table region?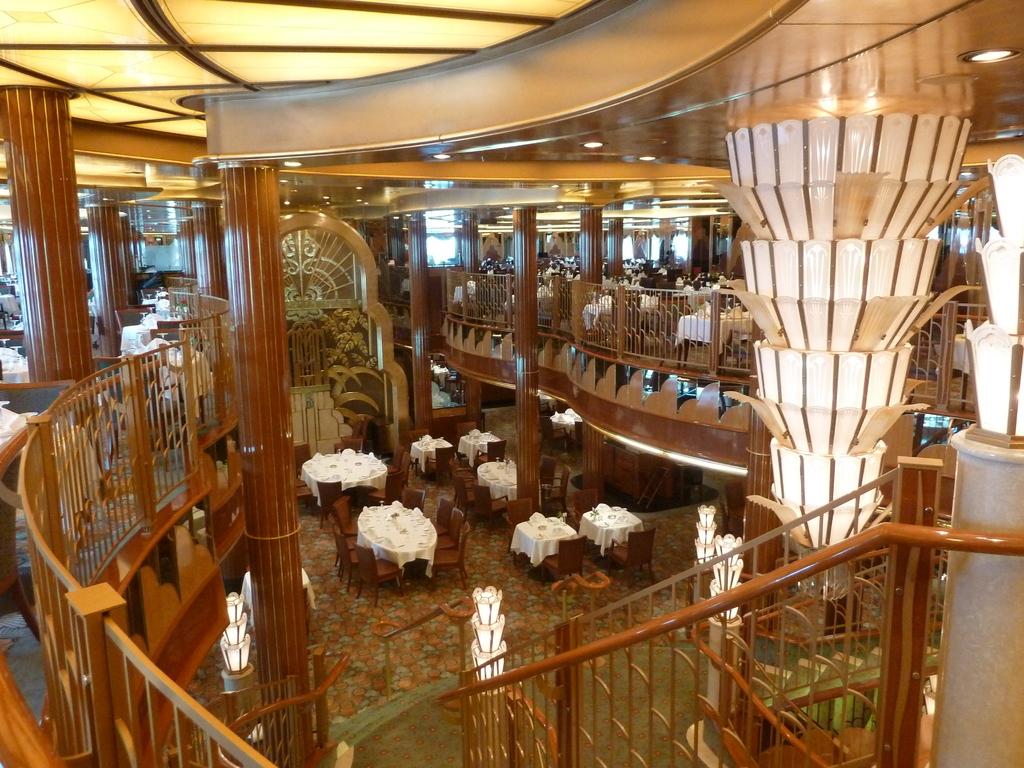
<box>301,447,391,512</box>
